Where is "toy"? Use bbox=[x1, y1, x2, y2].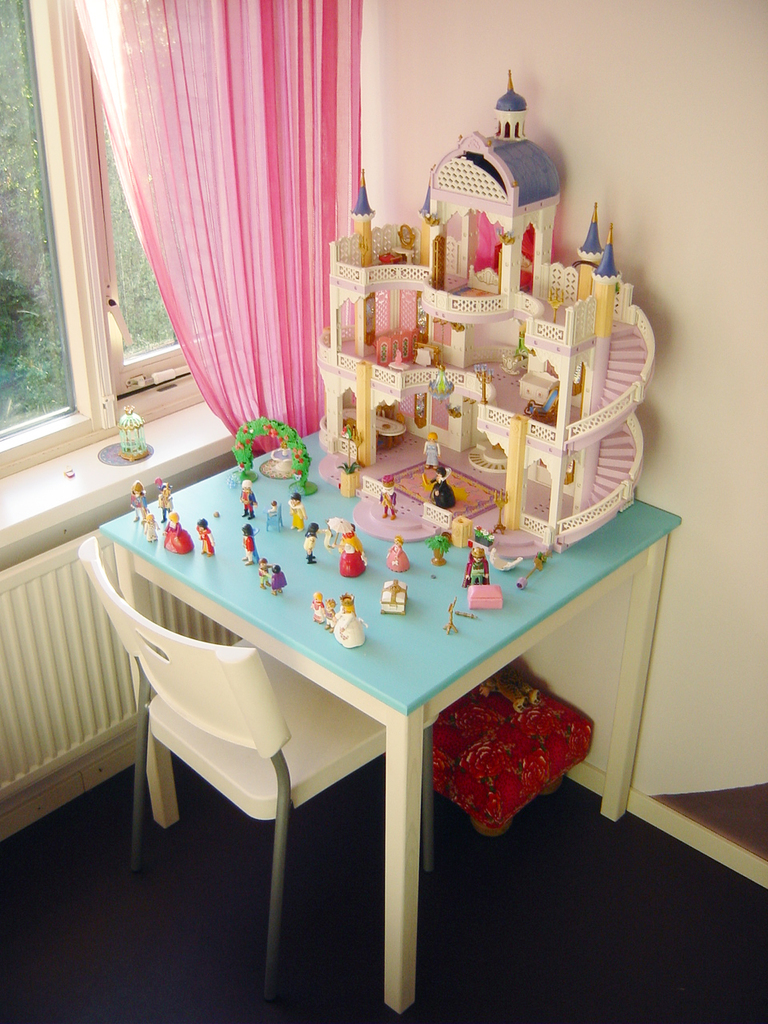
bbox=[464, 546, 489, 588].
